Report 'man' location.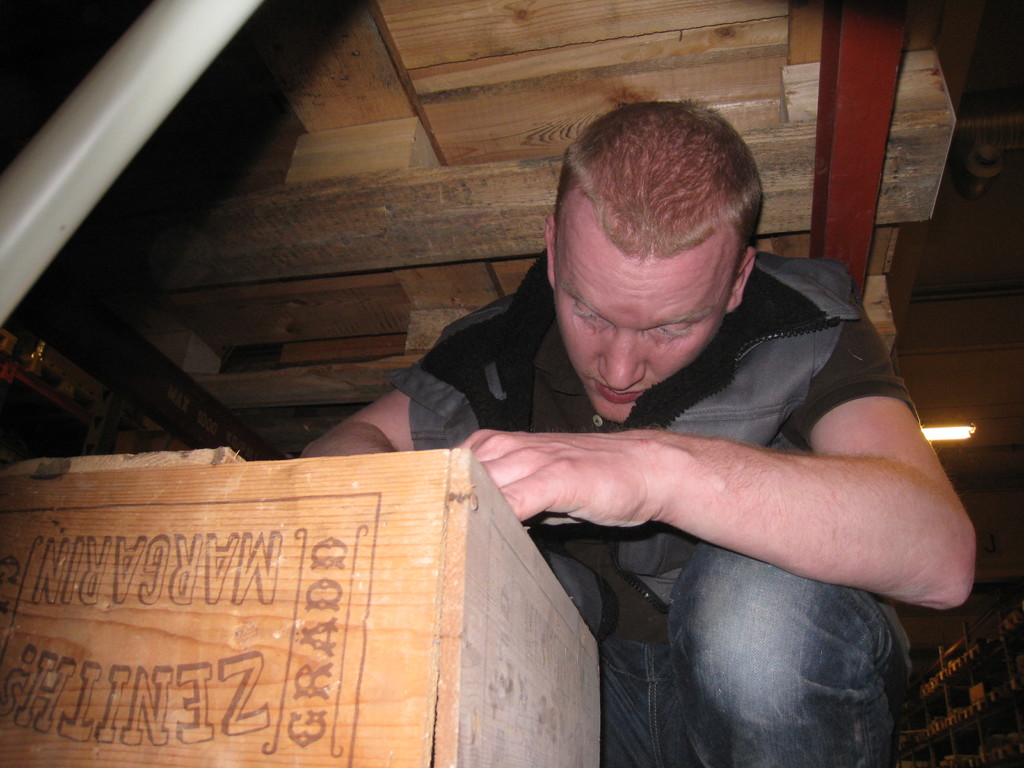
Report: locate(343, 115, 1003, 720).
